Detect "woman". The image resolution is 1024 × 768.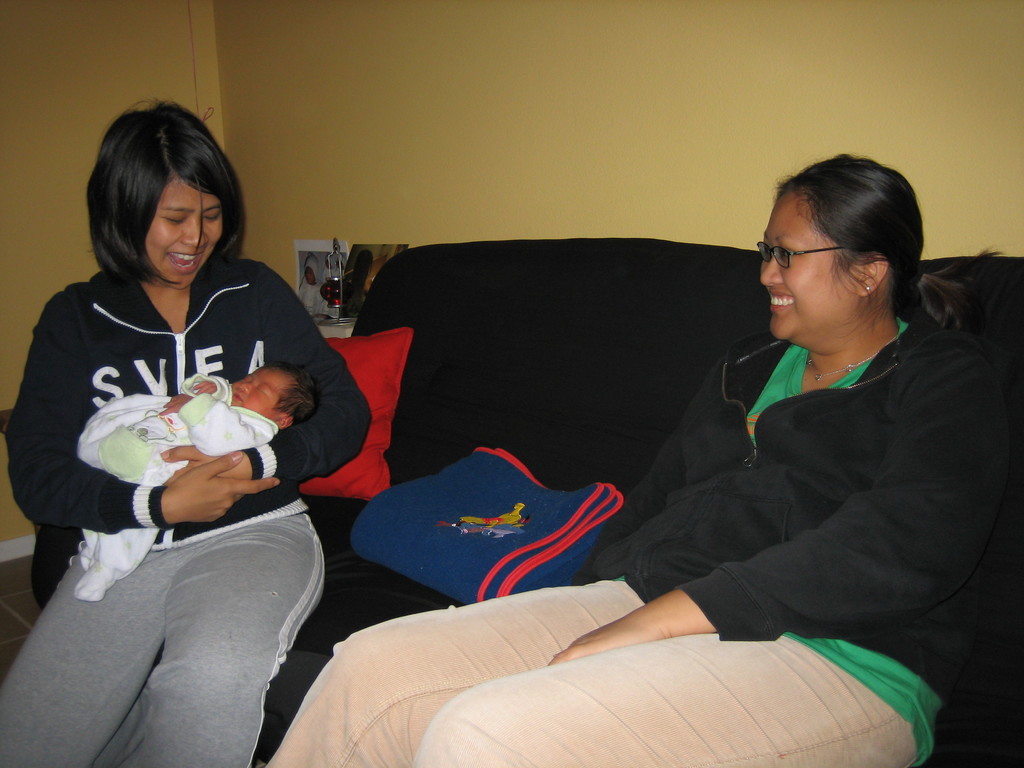
(left=266, top=150, right=1023, bottom=767).
